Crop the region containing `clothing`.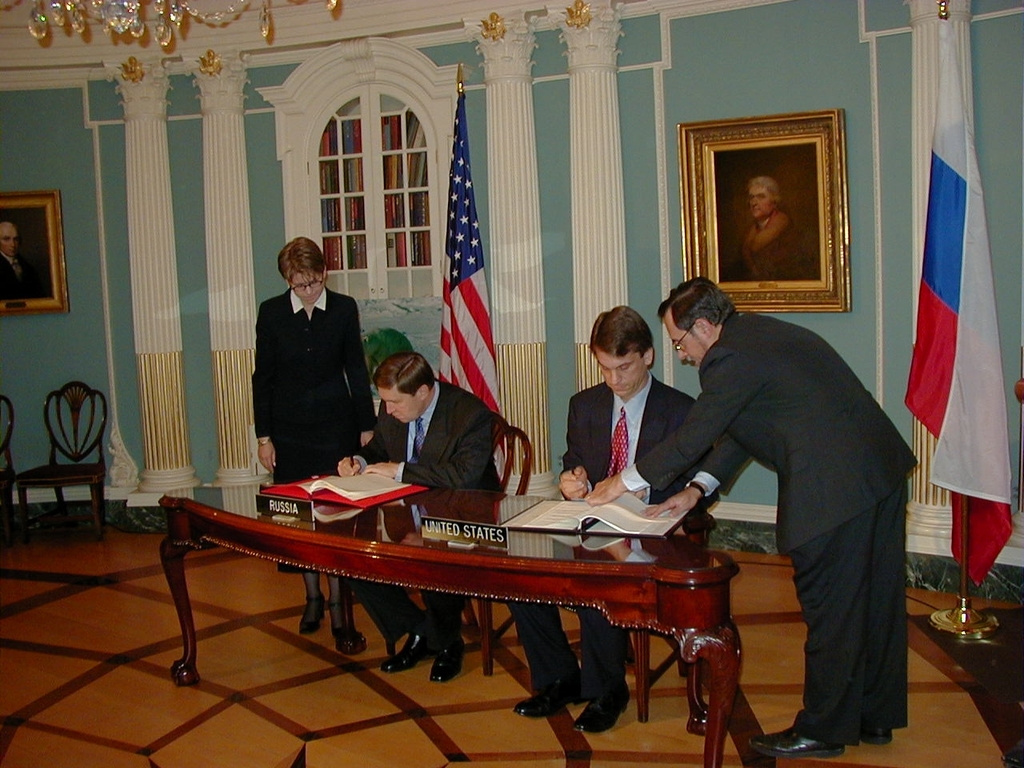
Crop region: [x1=606, y1=310, x2=922, y2=758].
